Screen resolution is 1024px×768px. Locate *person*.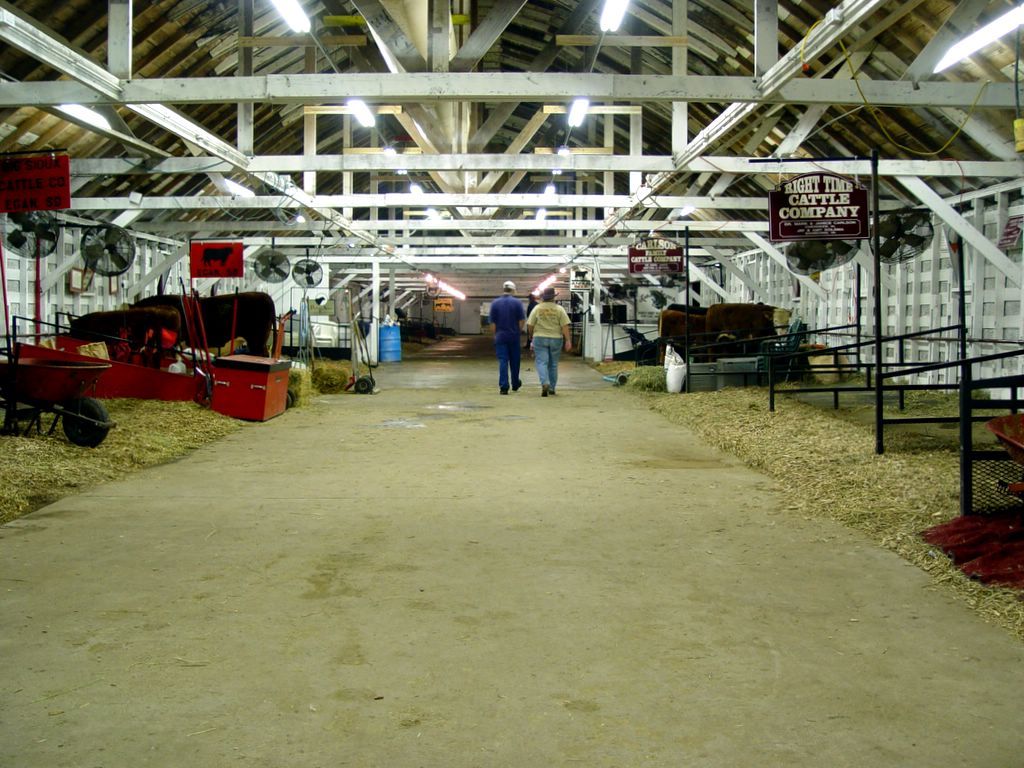
[522,291,574,394].
